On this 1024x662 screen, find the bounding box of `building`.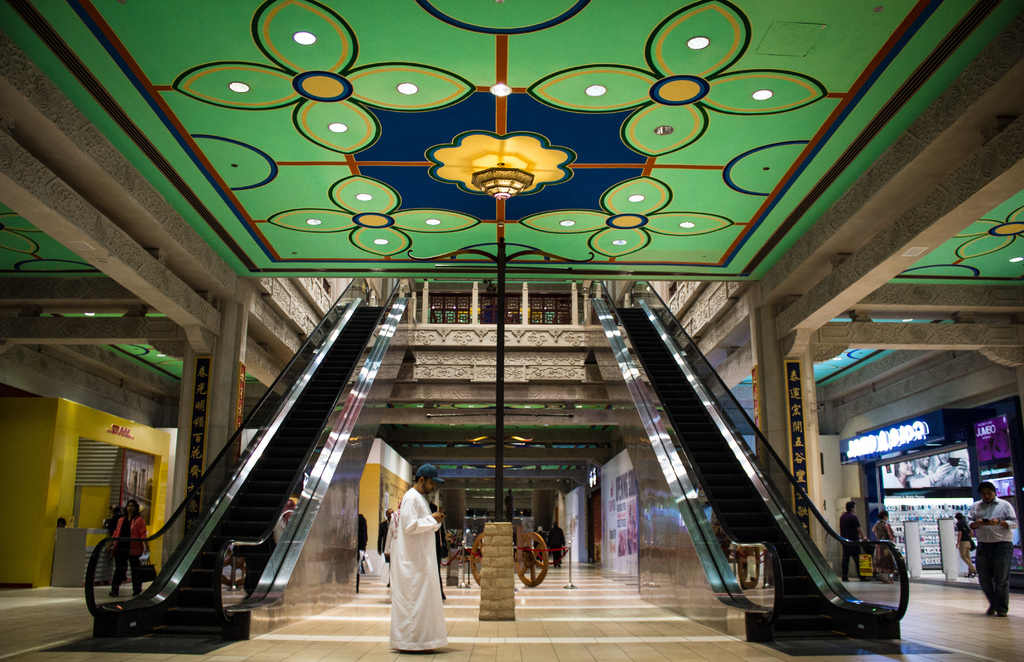
Bounding box: bbox=[0, 0, 1023, 661].
